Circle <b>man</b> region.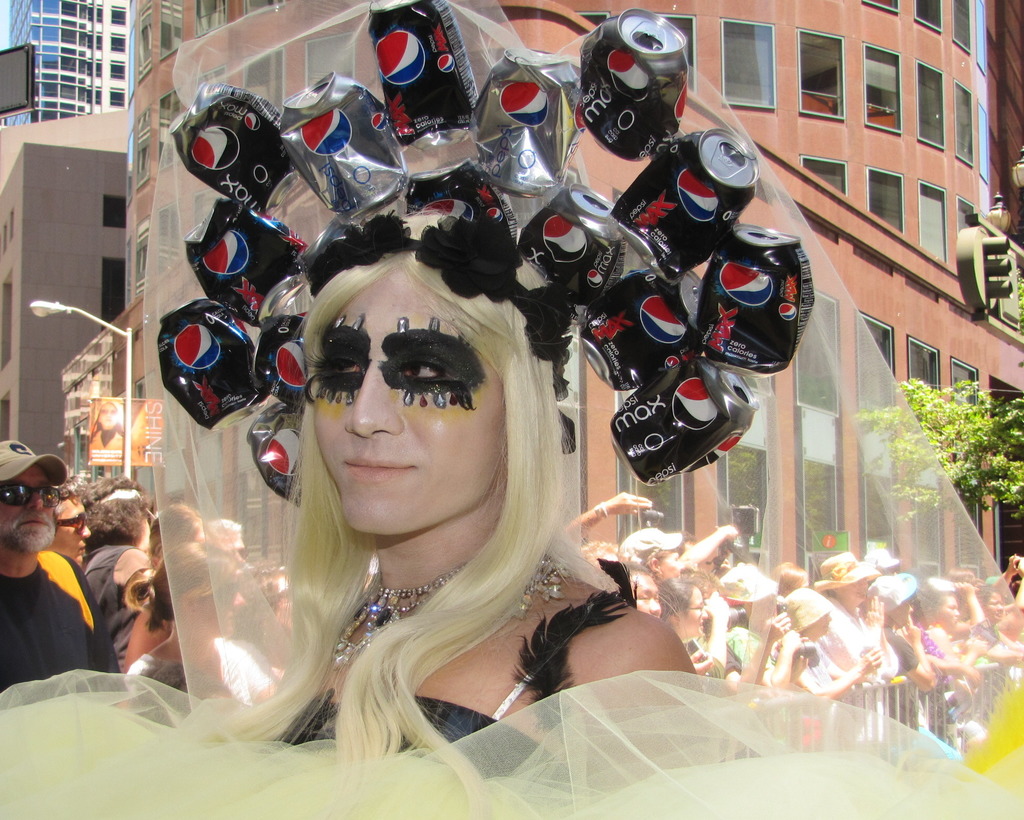
Region: box(0, 438, 122, 699).
